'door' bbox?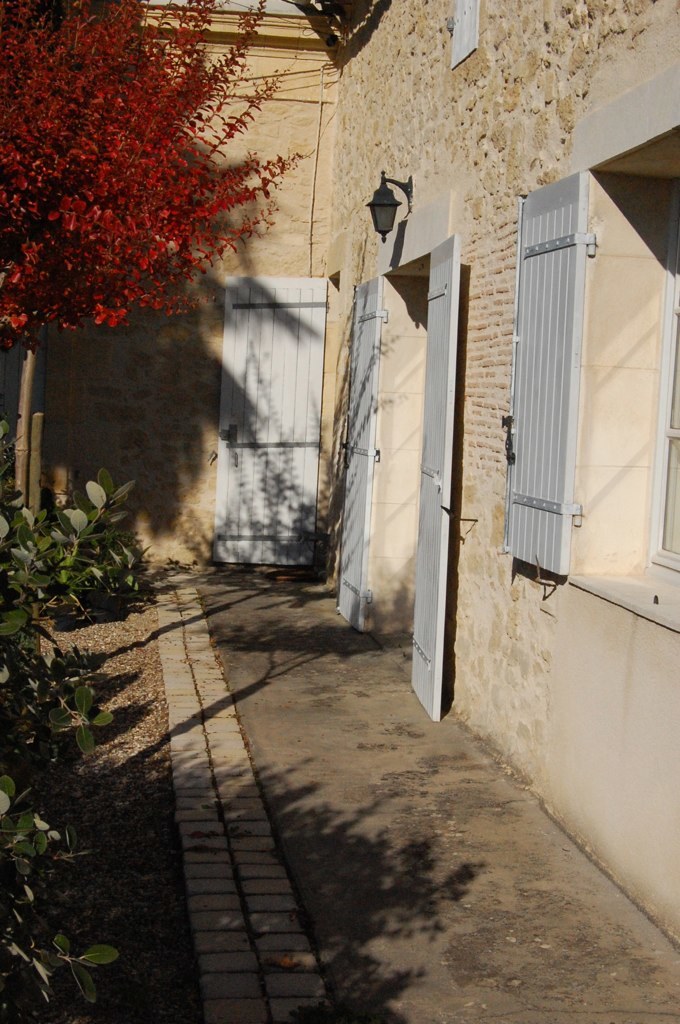
(341,225,463,725)
